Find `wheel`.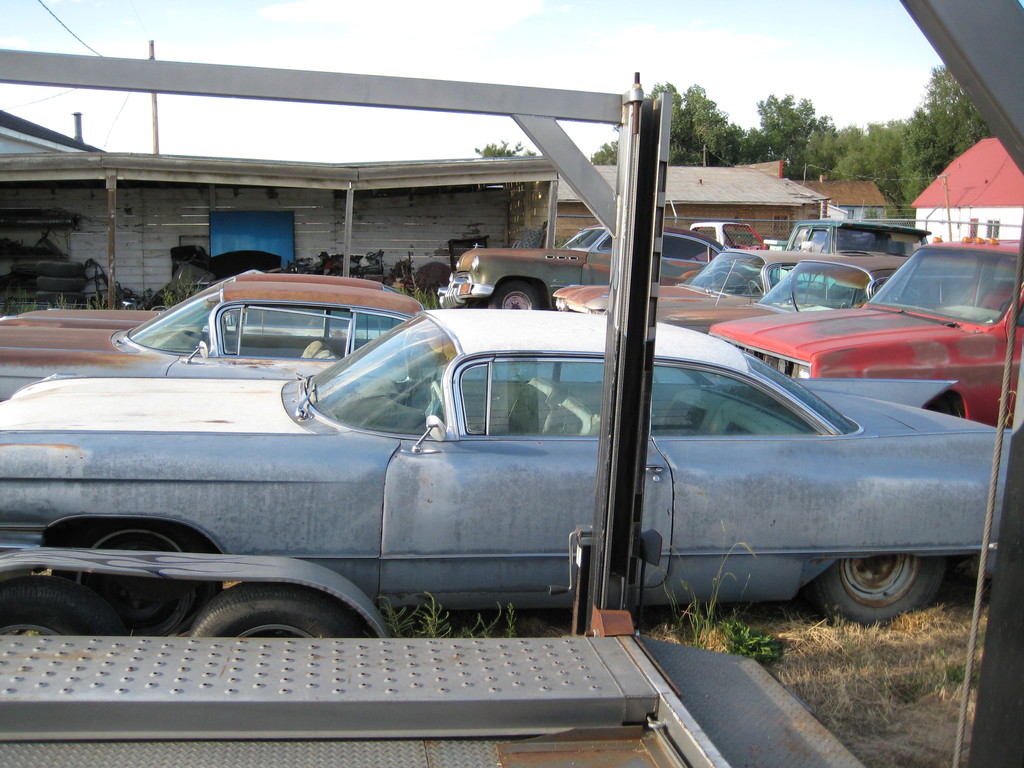
detection(828, 542, 941, 620).
